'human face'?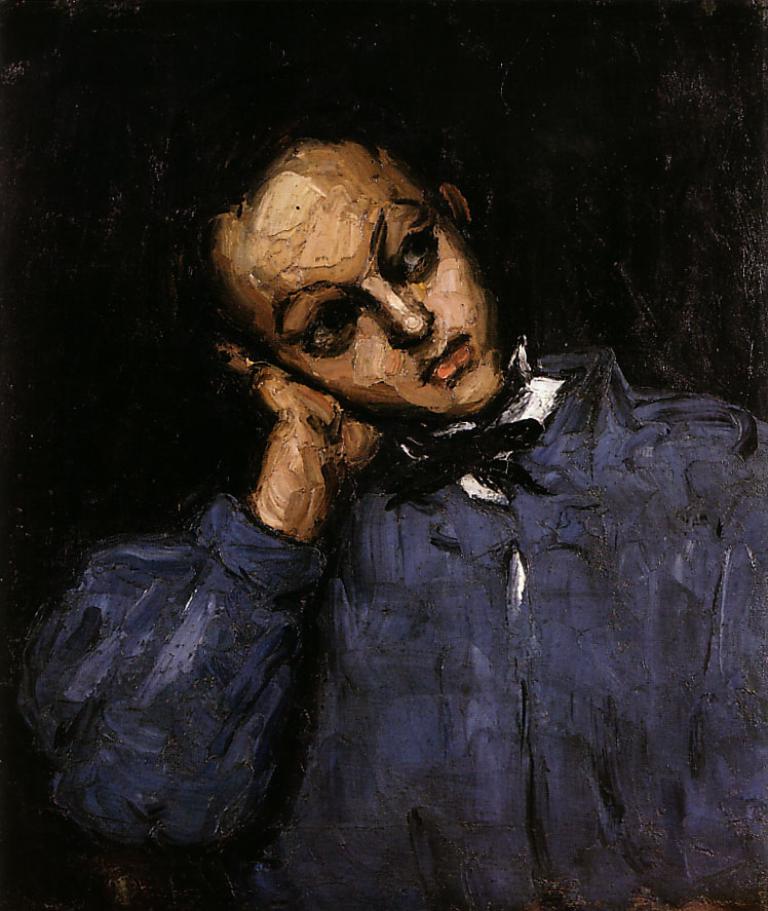
box=[213, 144, 505, 412]
